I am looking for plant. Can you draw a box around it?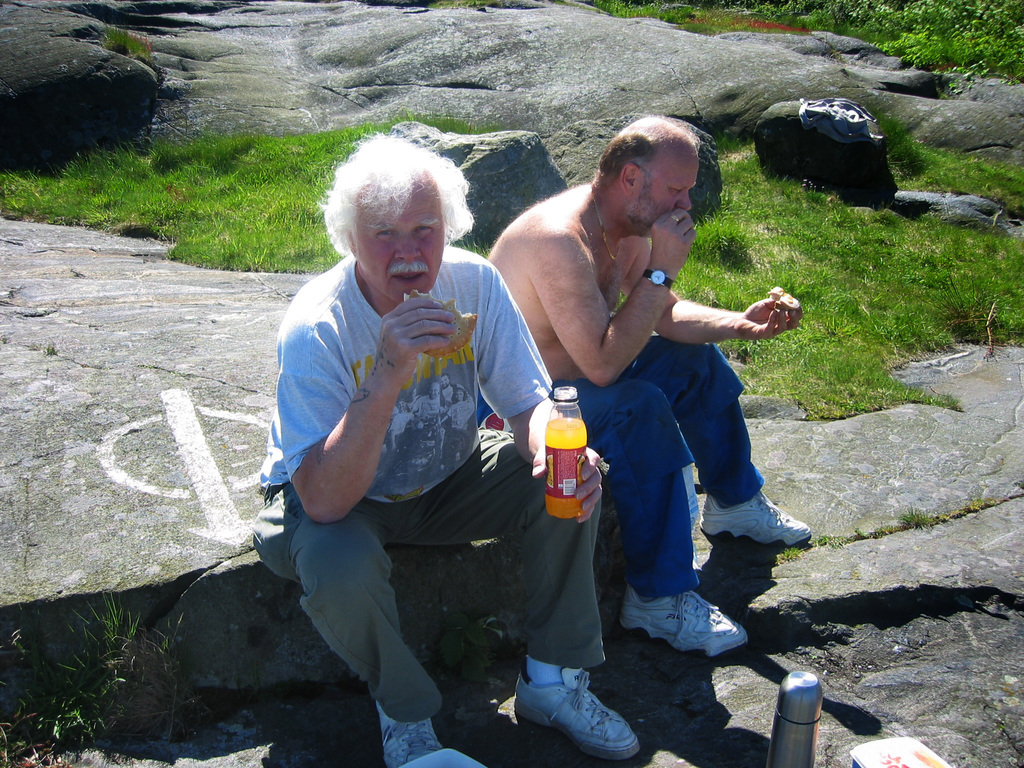
Sure, the bounding box is (left=0, top=589, right=220, bottom=767).
